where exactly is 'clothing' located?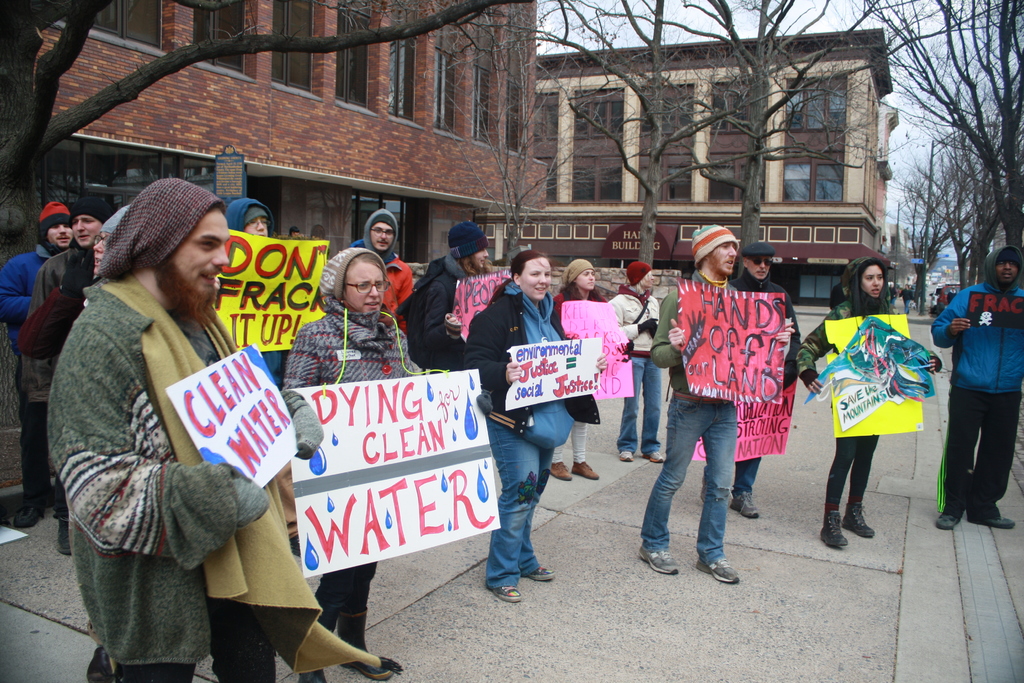
Its bounding box is bbox=(607, 284, 662, 457).
